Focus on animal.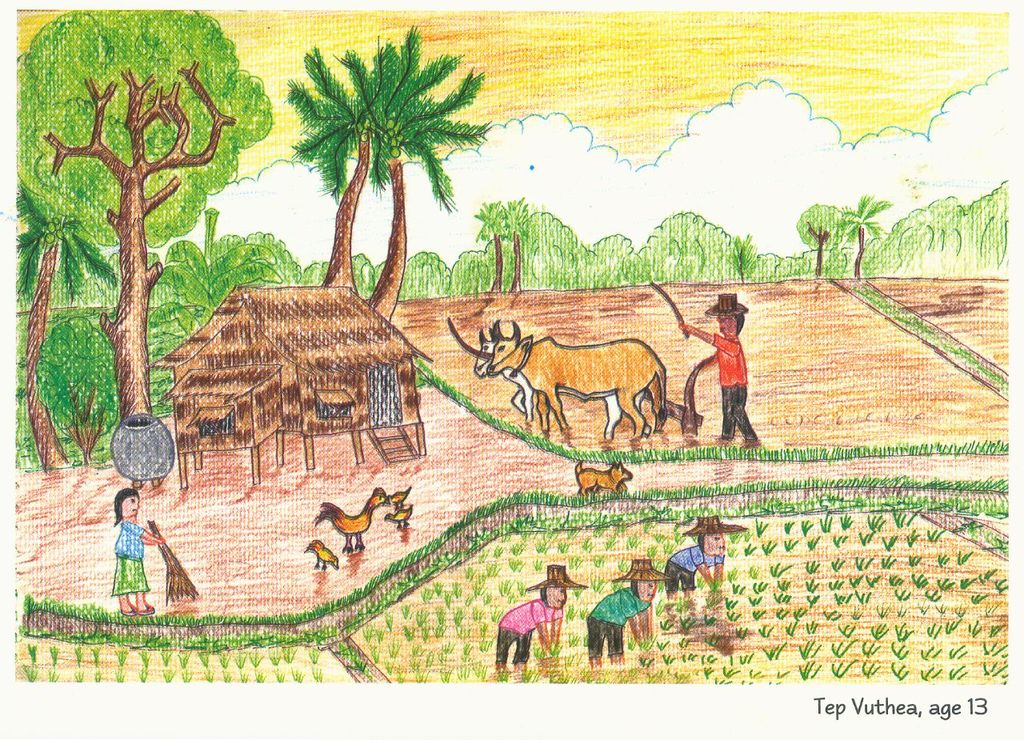
Focused at pyautogui.locateOnScreen(382, 486, 410, 512).
